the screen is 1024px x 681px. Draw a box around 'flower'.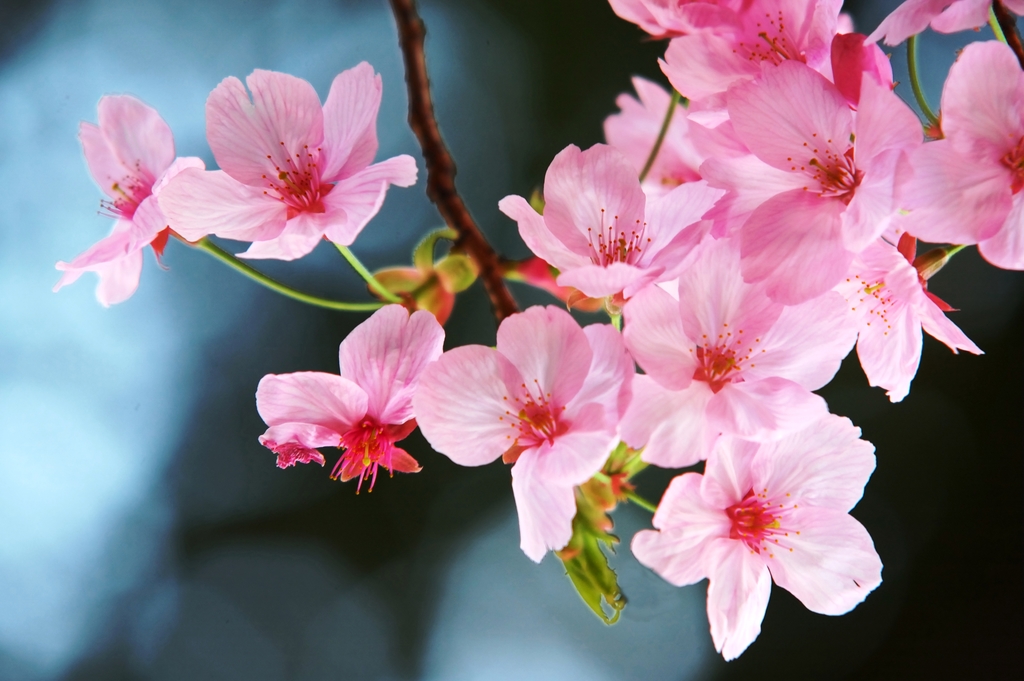
{"x1": 620, "y1": 241, "x2": 856, "y2": 466}.
